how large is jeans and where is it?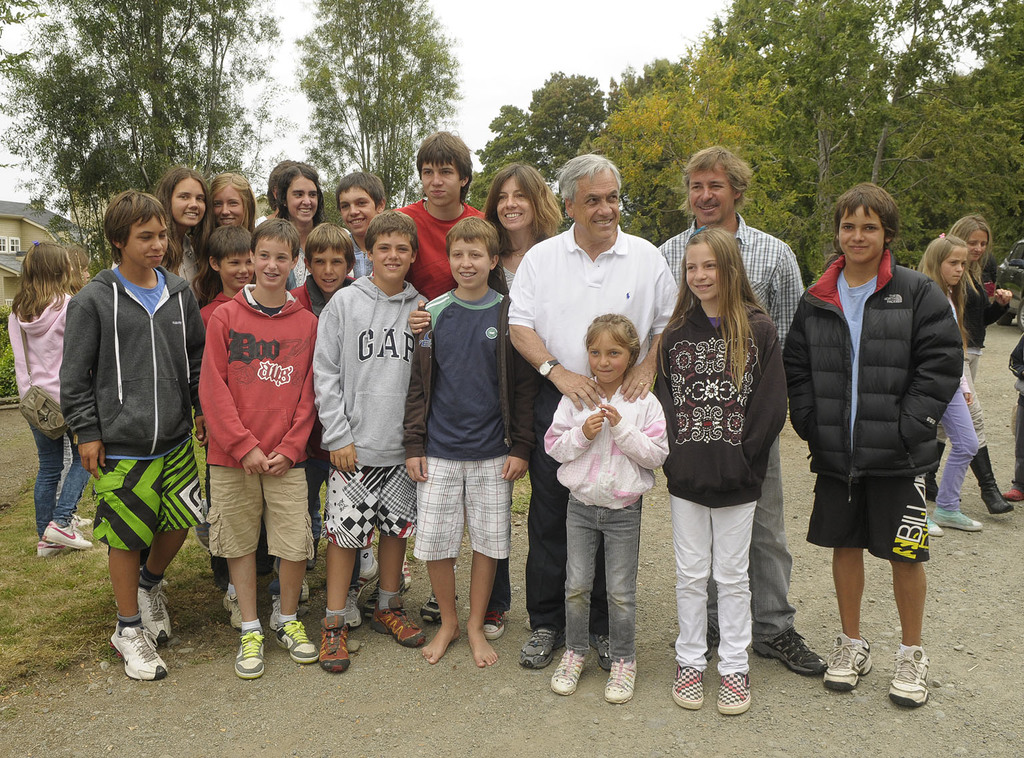
Bounding box: rect(674, 502, 764, 680).
